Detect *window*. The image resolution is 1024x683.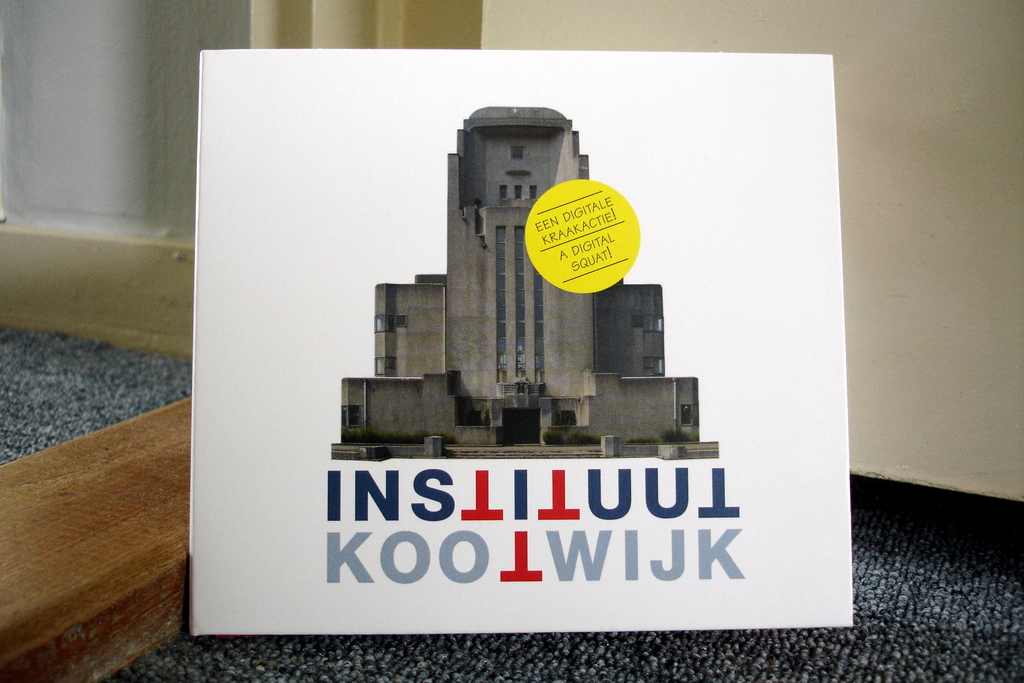
376:354:400:375.
